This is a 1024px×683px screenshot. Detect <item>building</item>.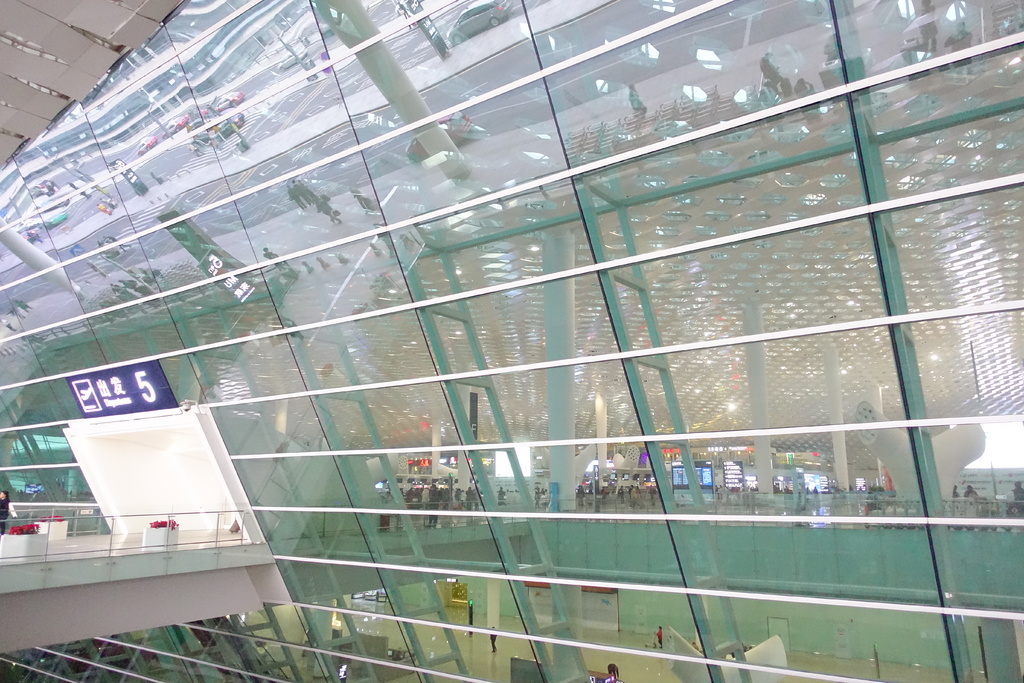
BBox(0, 0, 1023, 682).
